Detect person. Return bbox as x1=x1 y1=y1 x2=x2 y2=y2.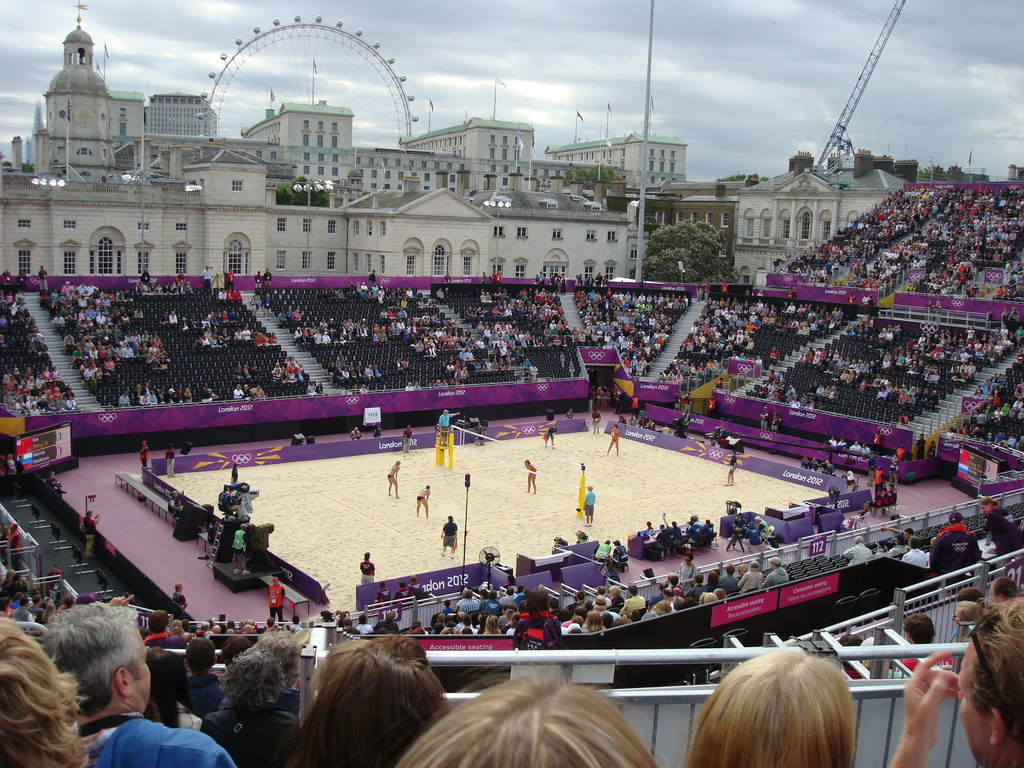
x1=490 y1=271 x2=497 y2=283.
